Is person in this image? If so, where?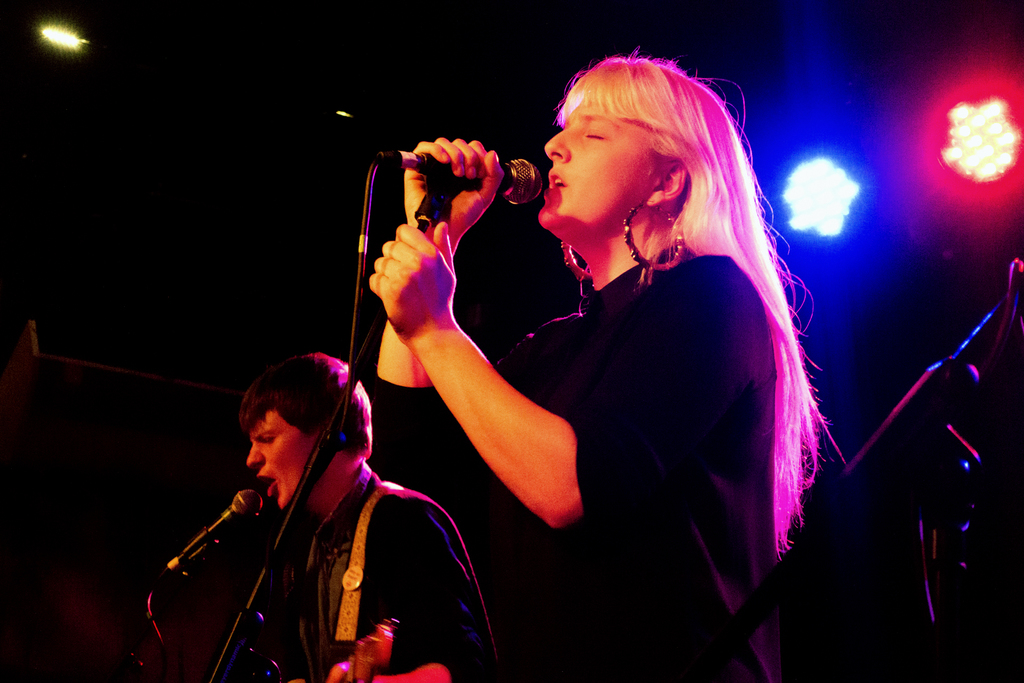
Yes, at rect(369, 45, 834, 682).
